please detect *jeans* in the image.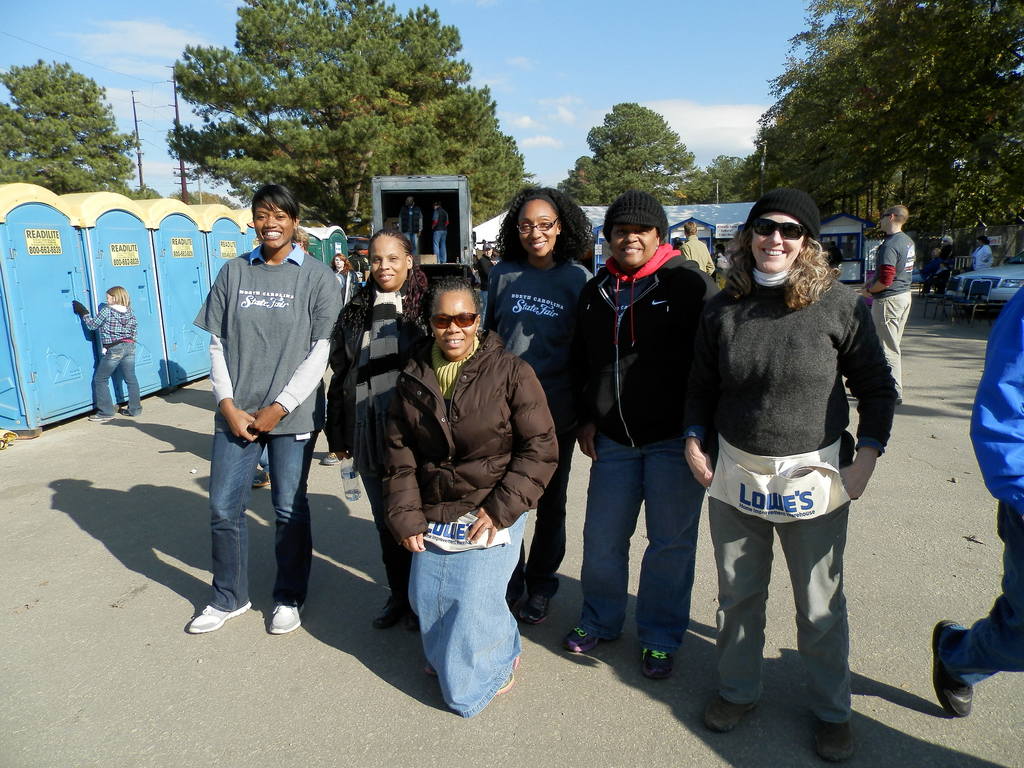
left=406, top=514, right=529, bottom=716.
